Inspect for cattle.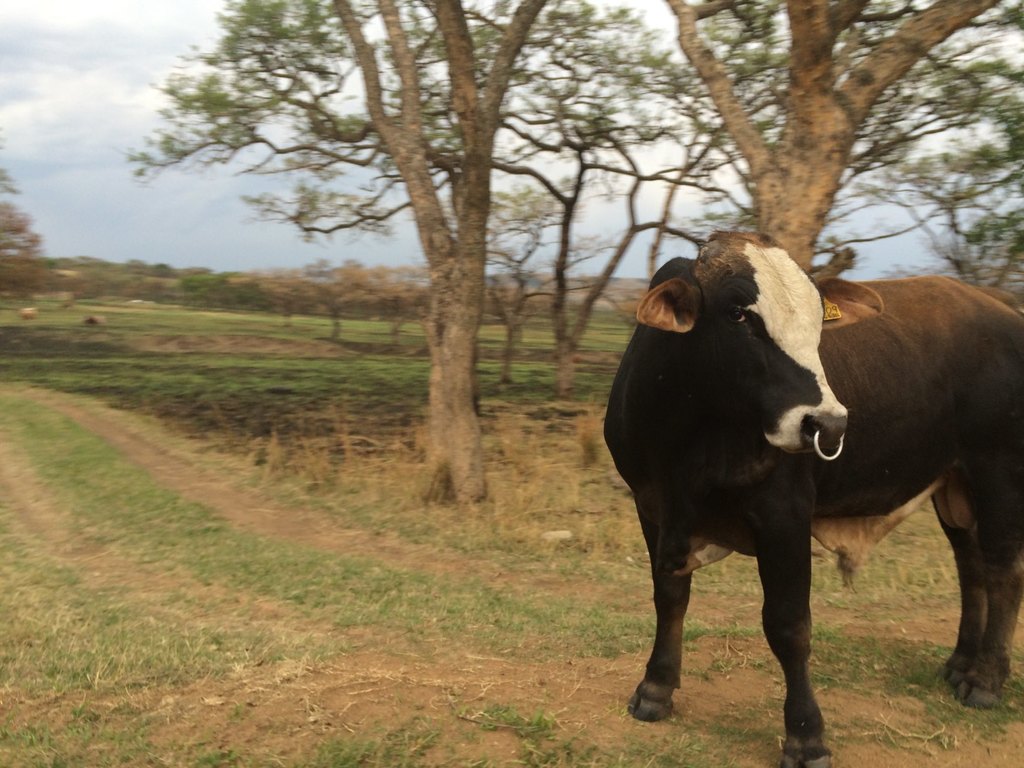
Inspection: bbox=(592, 218, 1023, 743).
